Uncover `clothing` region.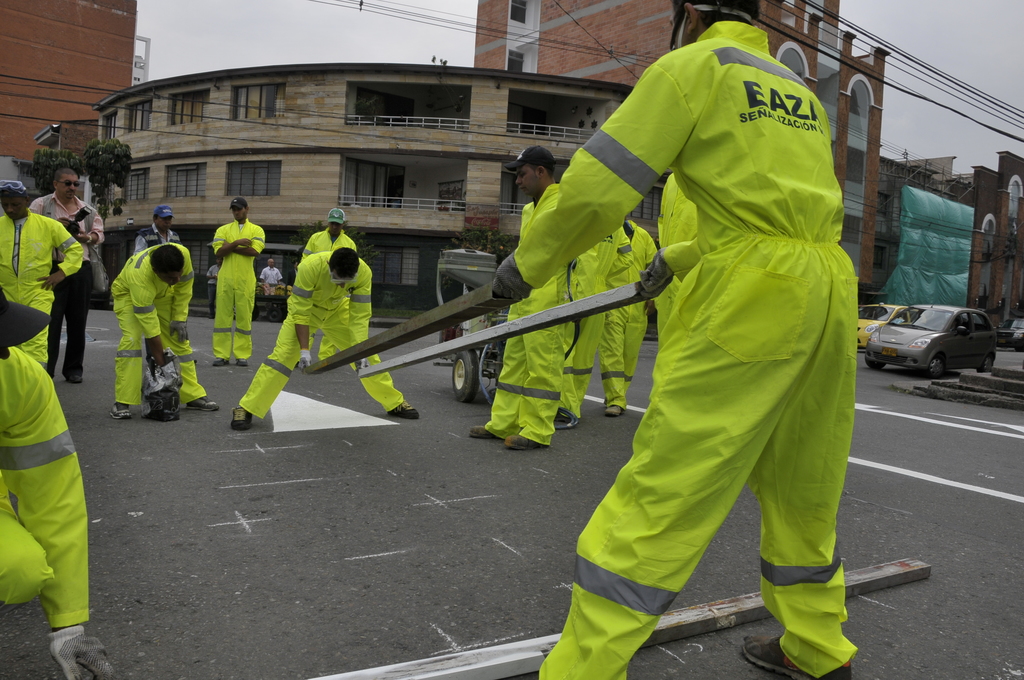
Uncovered: left=113, top=243, right=207, bottom=400.
